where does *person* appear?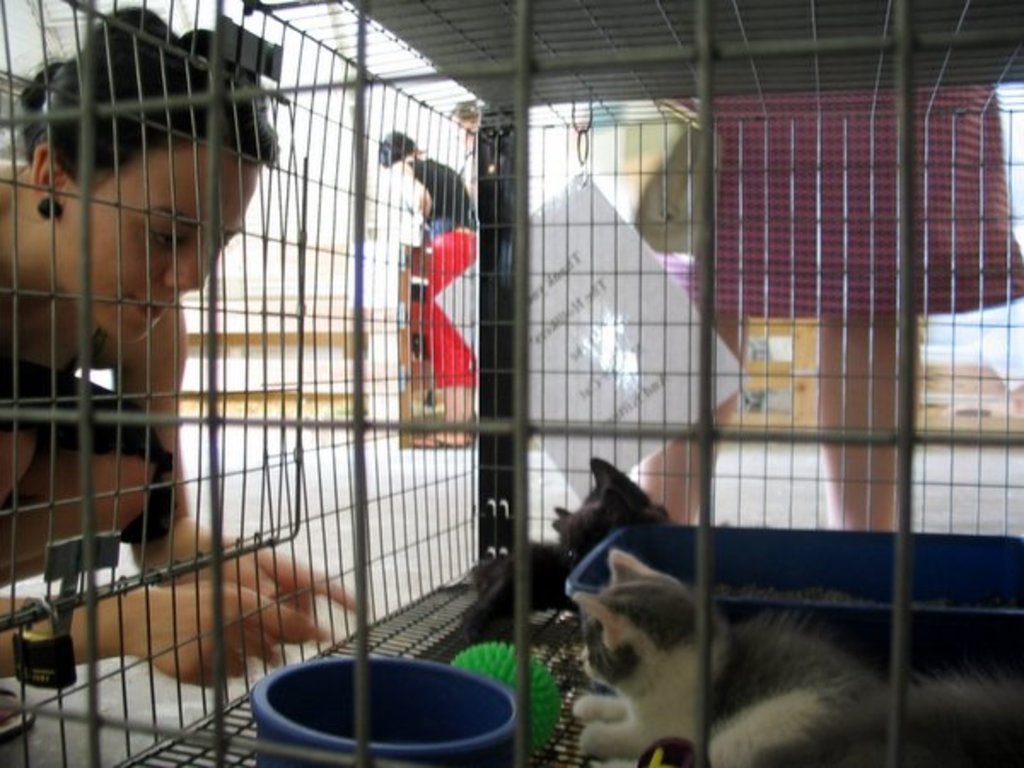
Appears at locate(0, 3, 353, 739).
